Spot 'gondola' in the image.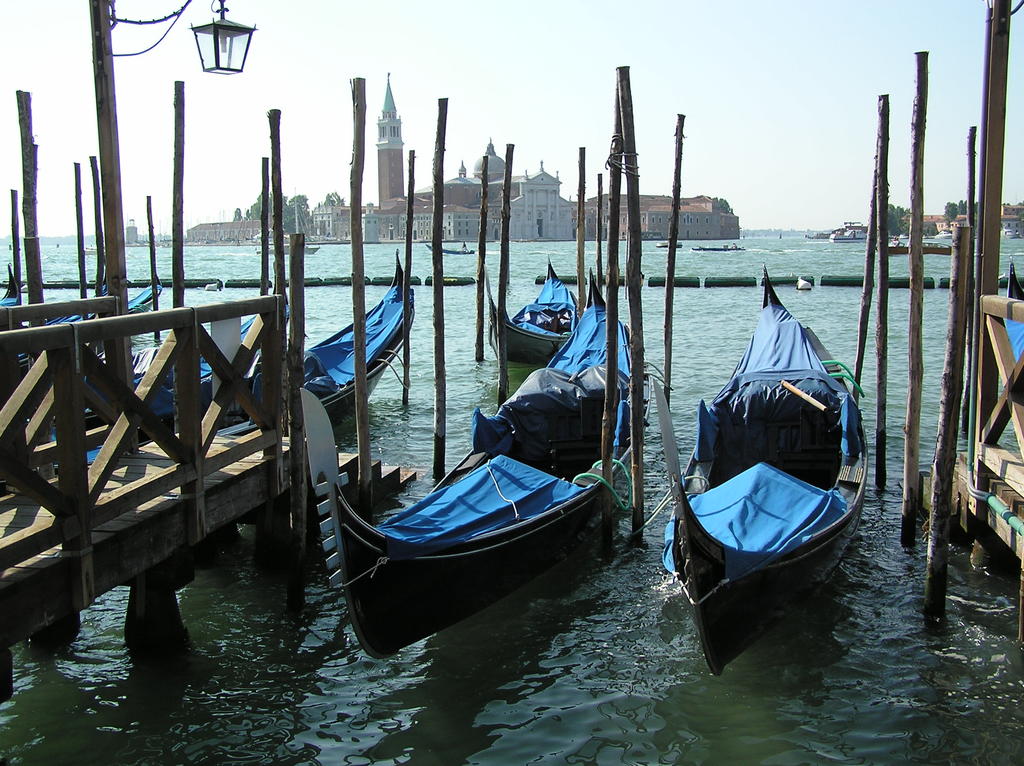
'gondola' found at rect(468, 244, 584, 370).
